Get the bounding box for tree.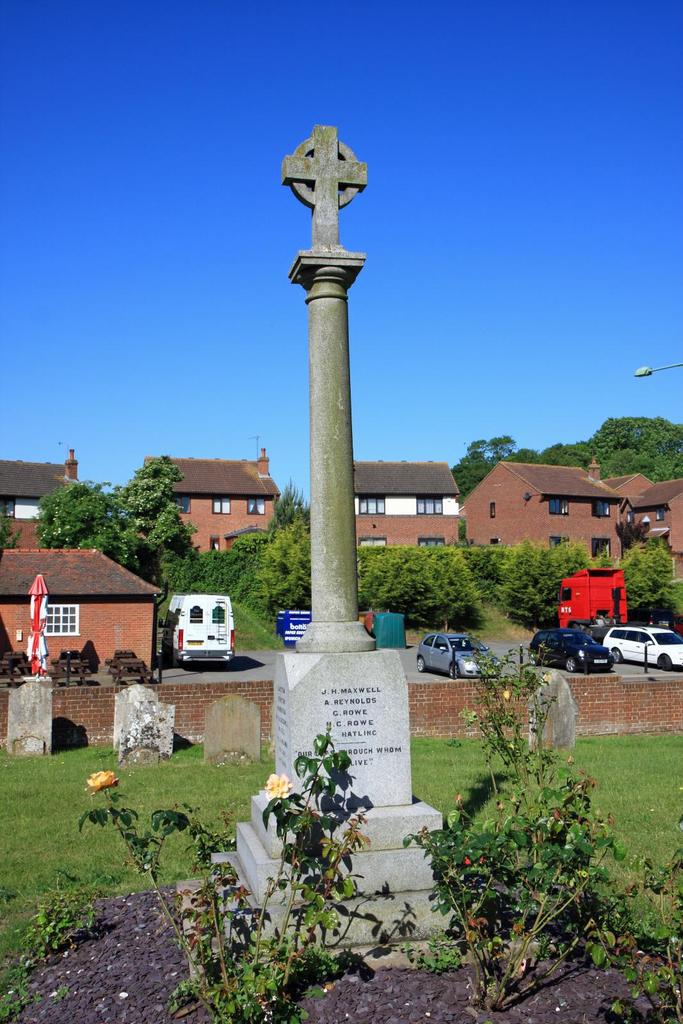
x1=358, y1=543, x2=682, y2=612.
